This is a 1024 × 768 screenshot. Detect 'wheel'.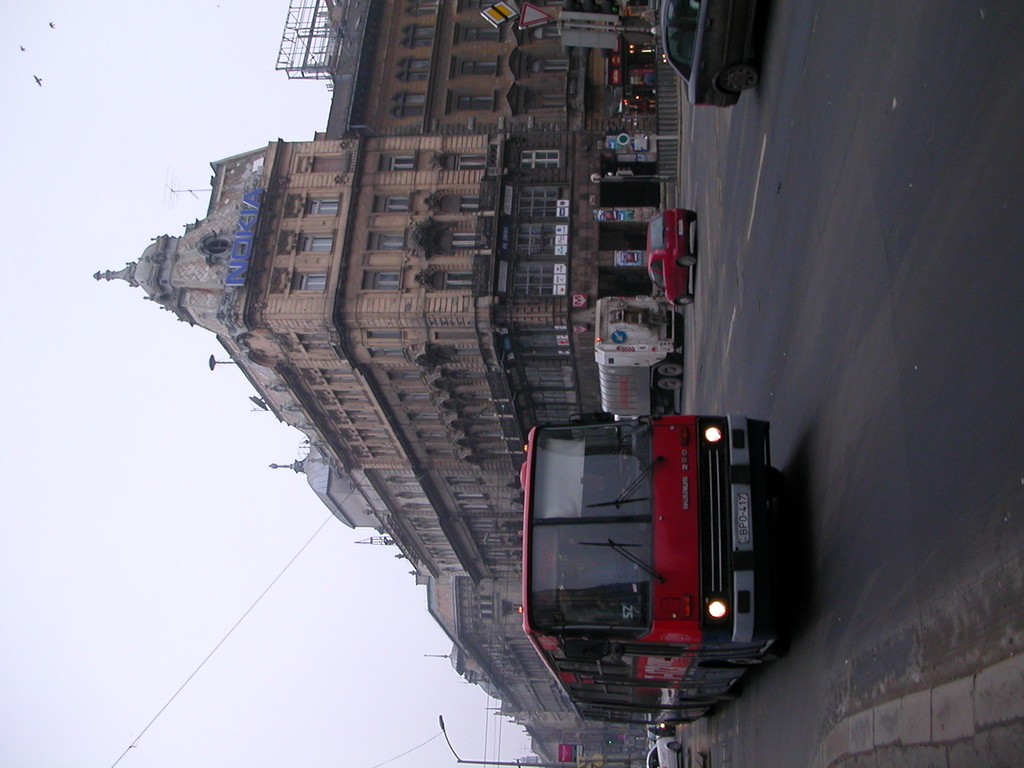
[x1=619, y1=450, x2=628, y2=480].
